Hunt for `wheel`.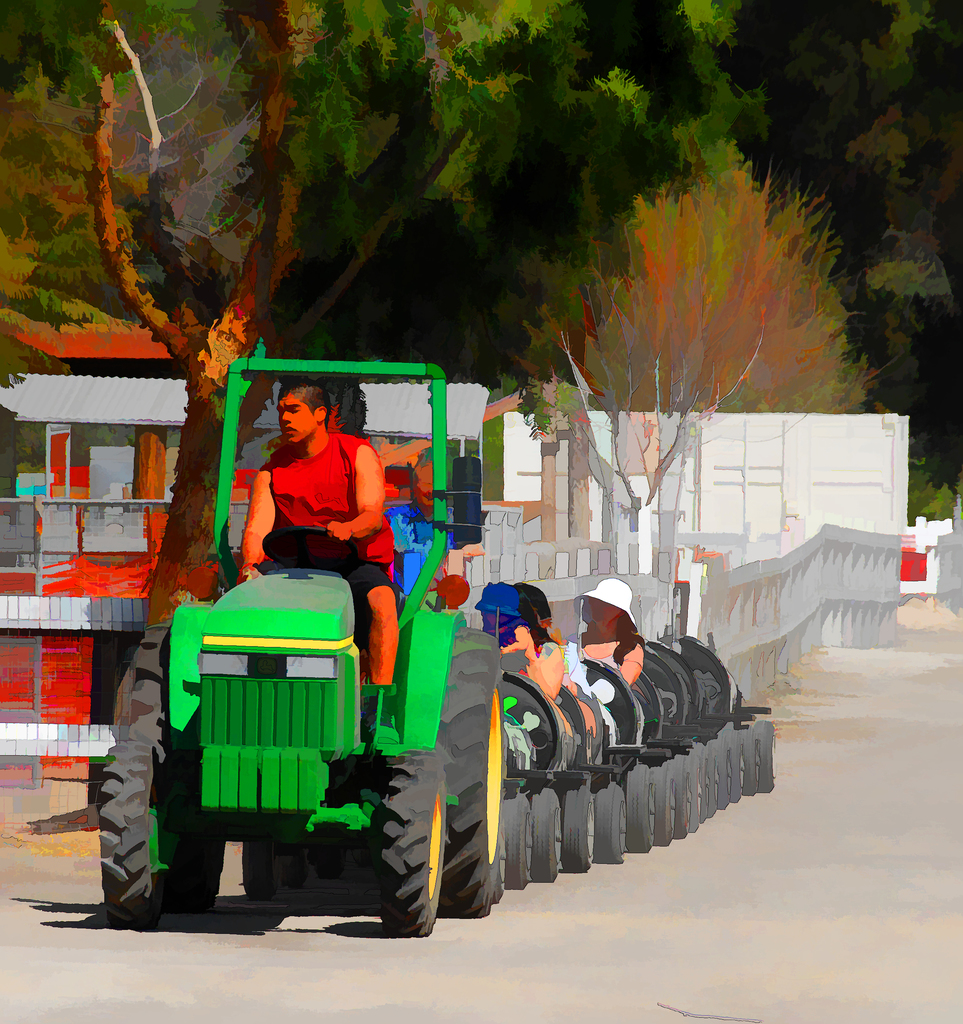
Hunted down at 675, 755, 692, 838.
